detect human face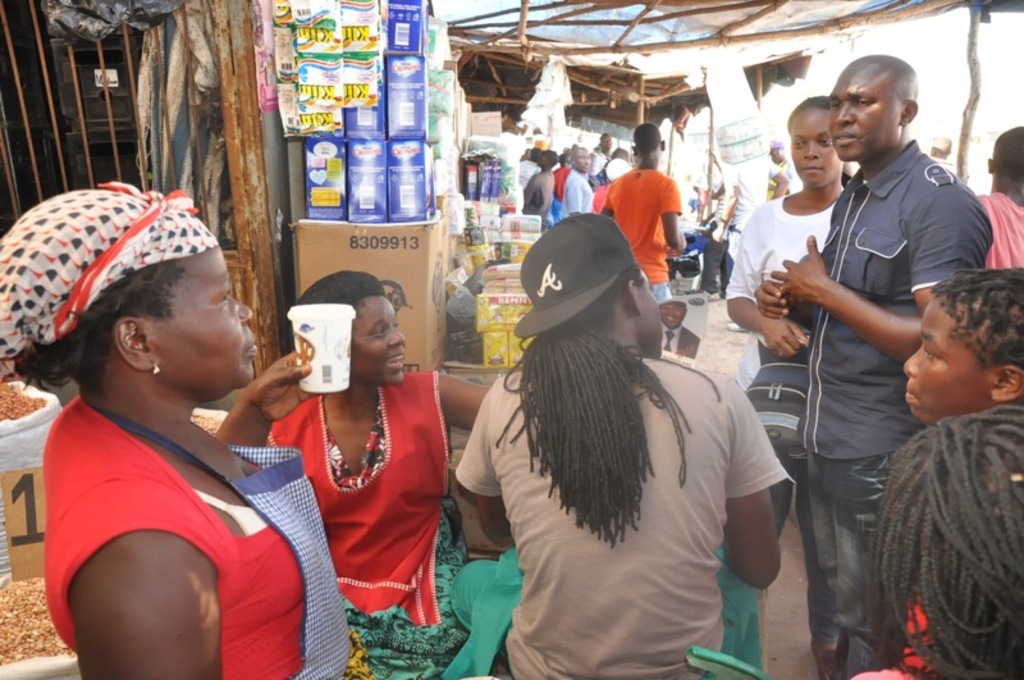
790,110,836,190
